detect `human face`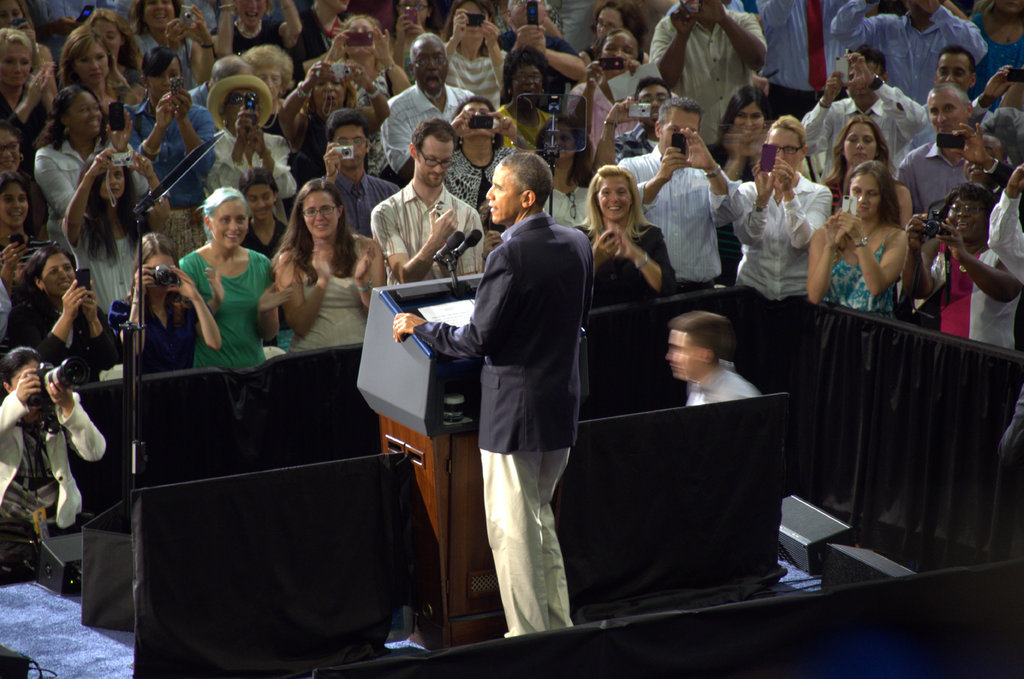
<bbox>927, 90, 964, 133</bbox>
